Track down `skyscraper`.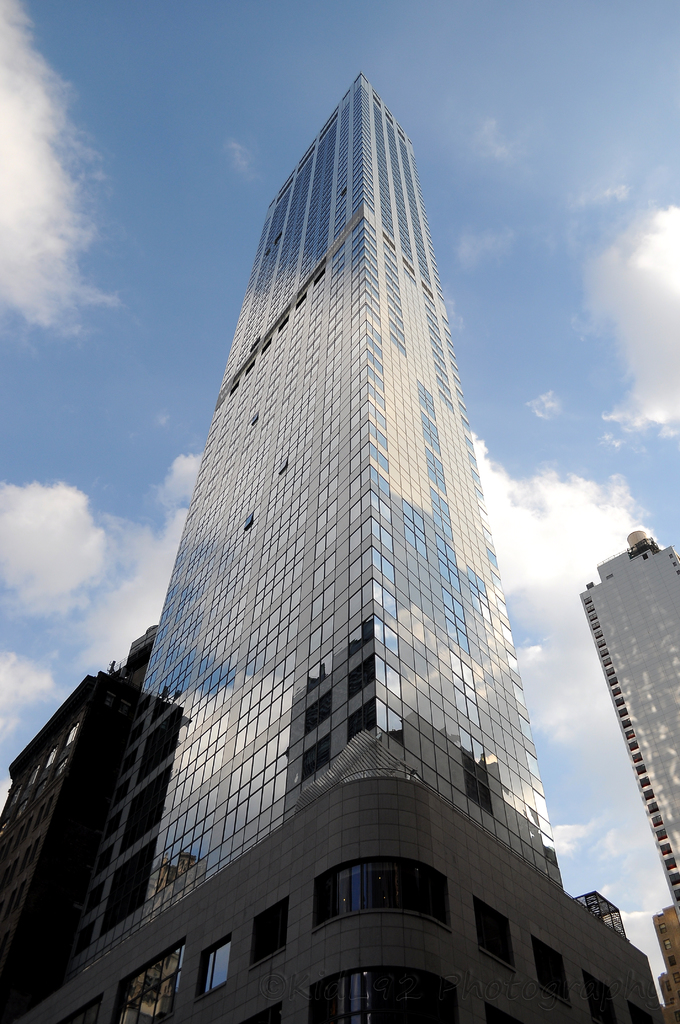
Tracked to crop(2, 70, 675, 1021).
